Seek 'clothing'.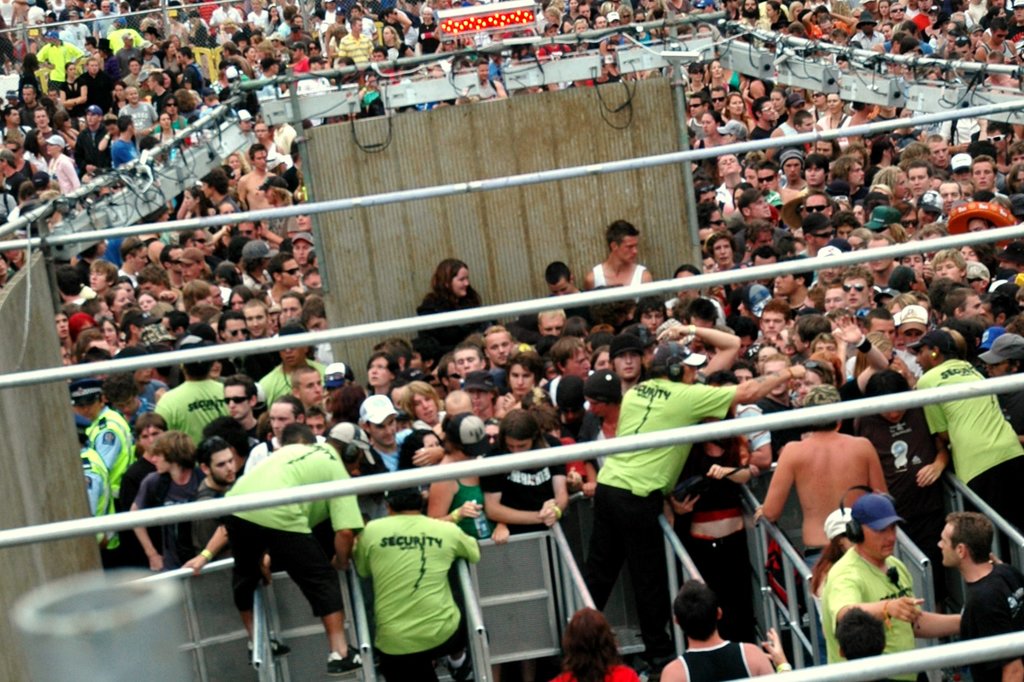
box=[584, 372, 735, 630].
